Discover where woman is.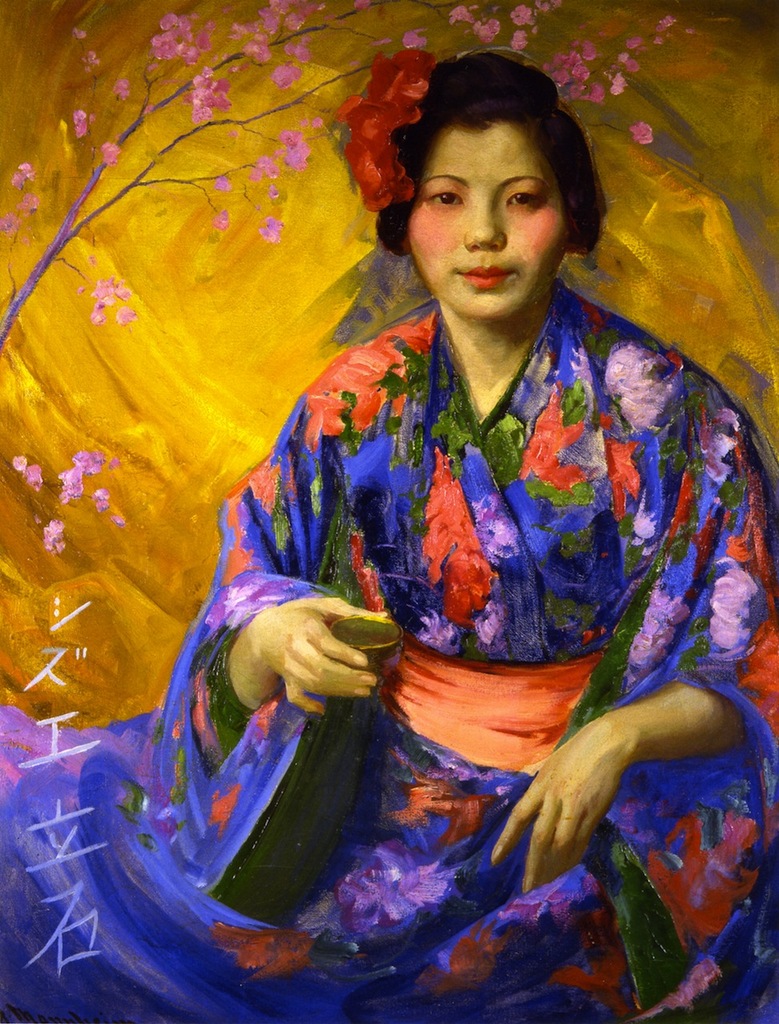
Discovered at 0, 45, 778, 1023.
